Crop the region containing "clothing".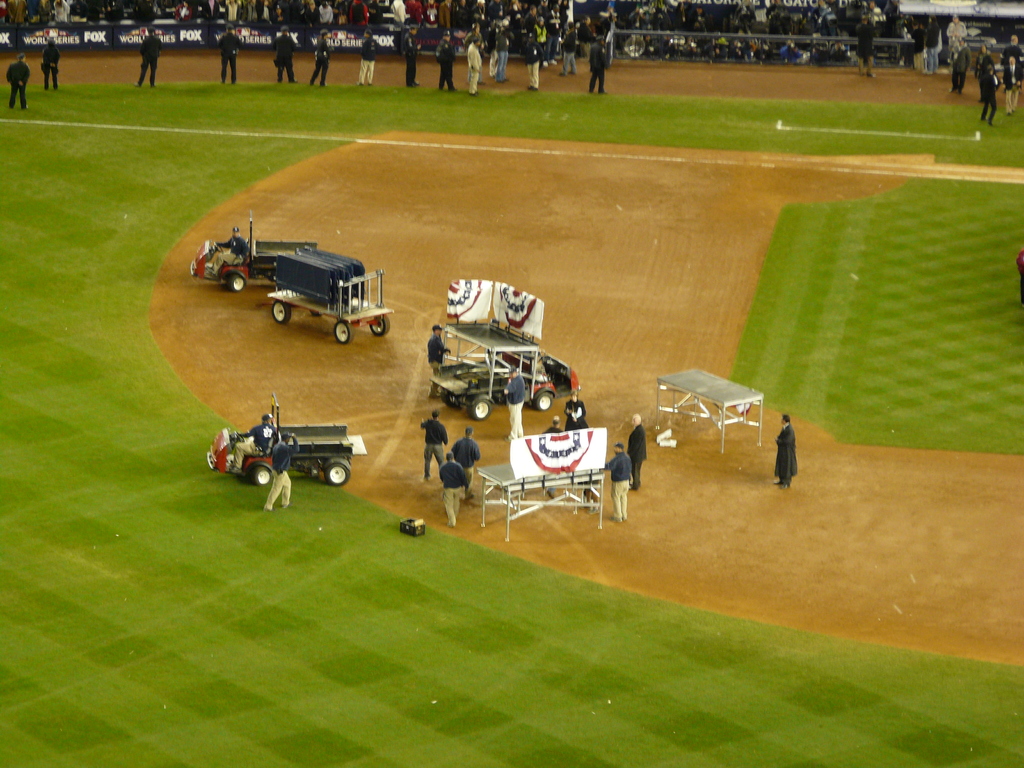
Crop region: [599,454,635,518].
